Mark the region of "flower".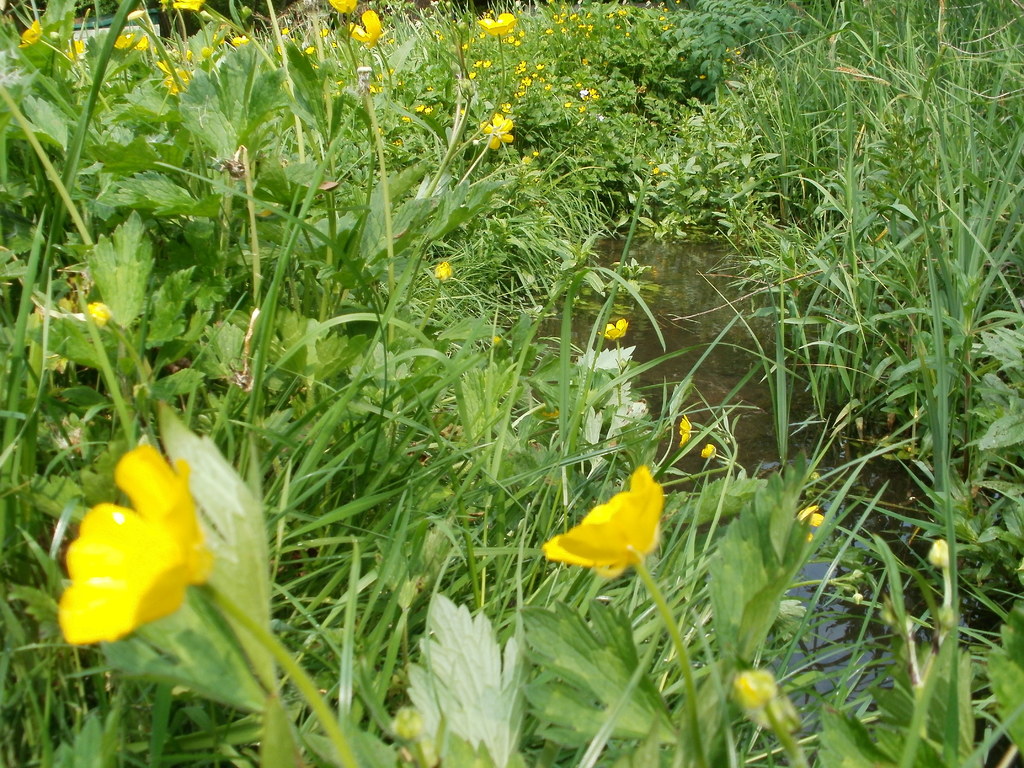
Region: Rect(112, 35, 144, 51).
